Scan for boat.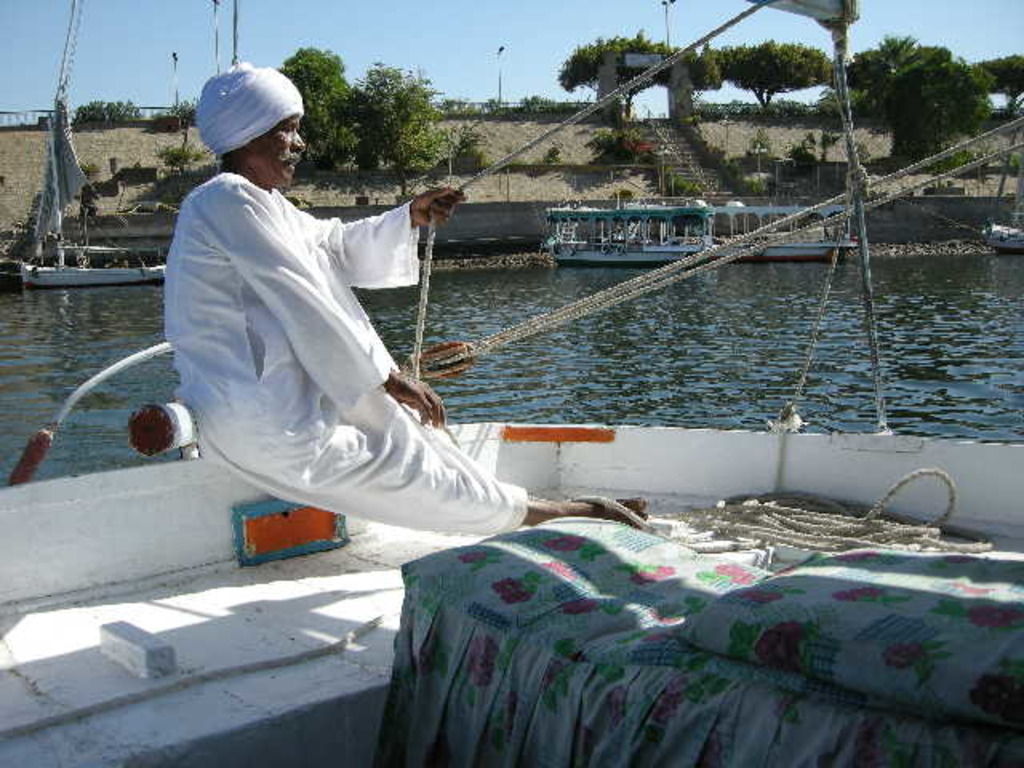
Scan result: bbox=[2, 0, 1022, 766].
